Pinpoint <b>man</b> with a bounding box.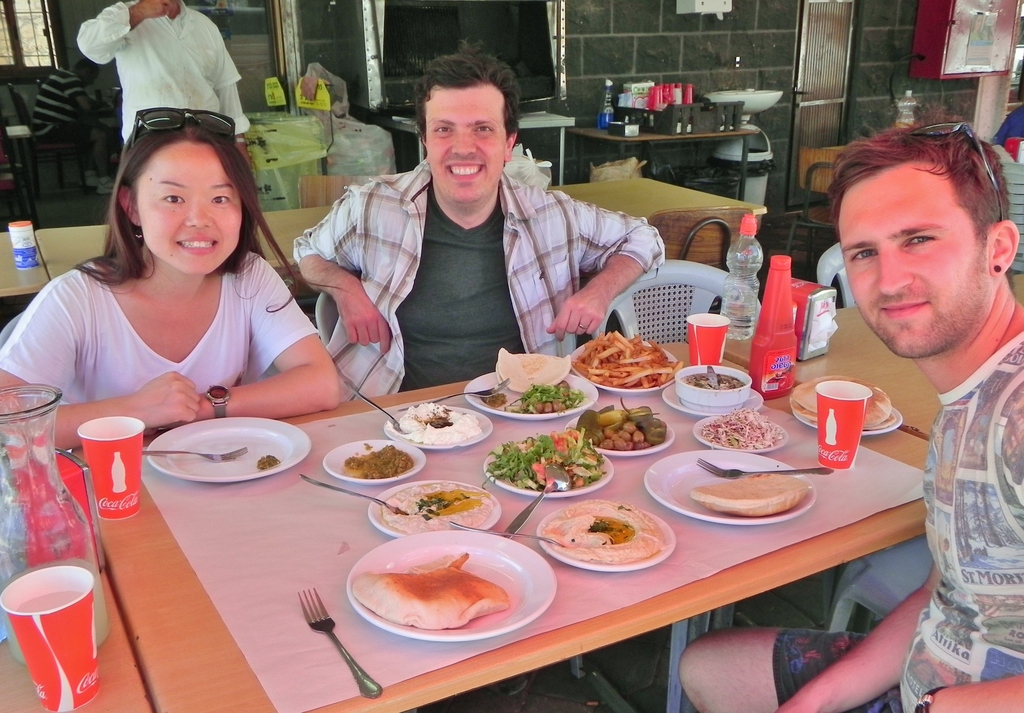
Rect(668, 110, 1023, 712).
